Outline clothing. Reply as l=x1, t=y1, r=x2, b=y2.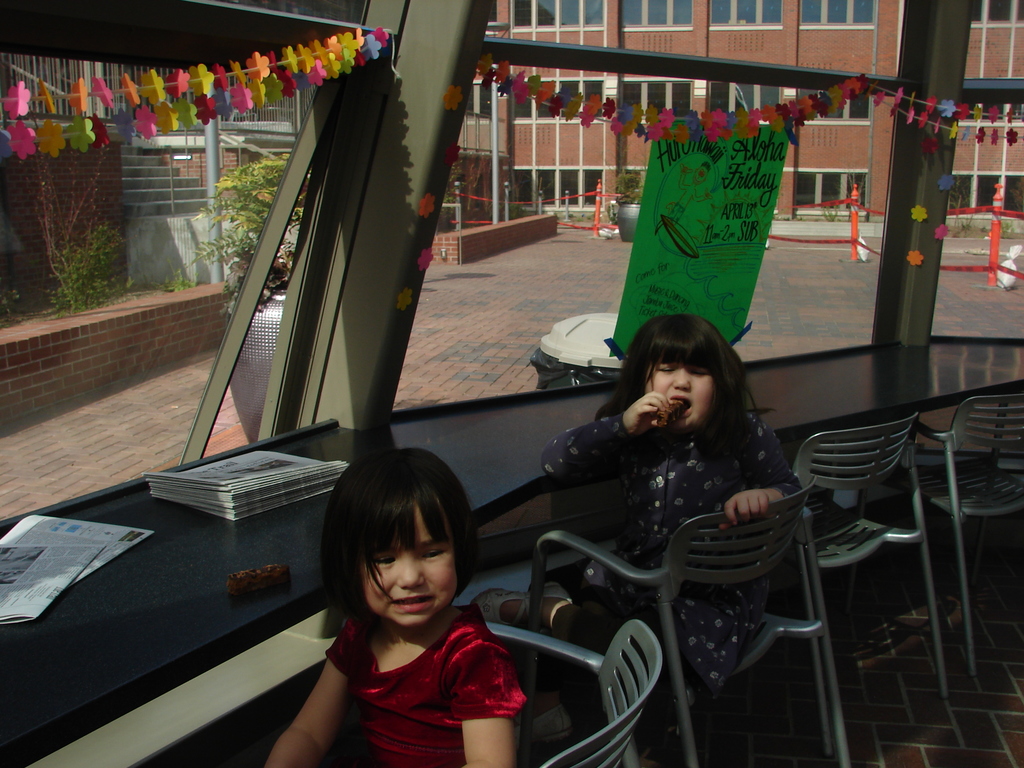
l=287, t=588, r=541, b=748.
